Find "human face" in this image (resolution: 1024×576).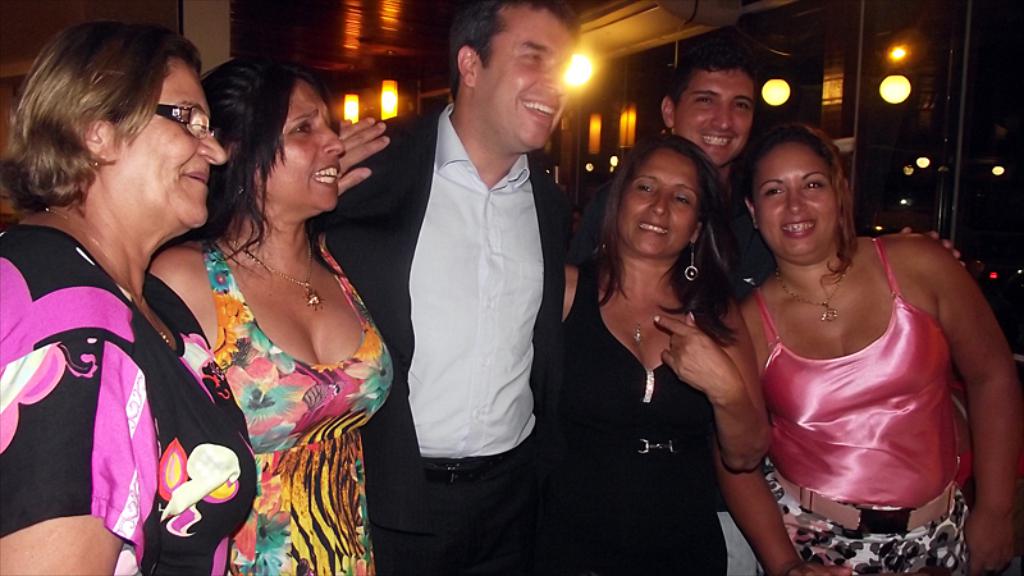
477:19:573:155.
